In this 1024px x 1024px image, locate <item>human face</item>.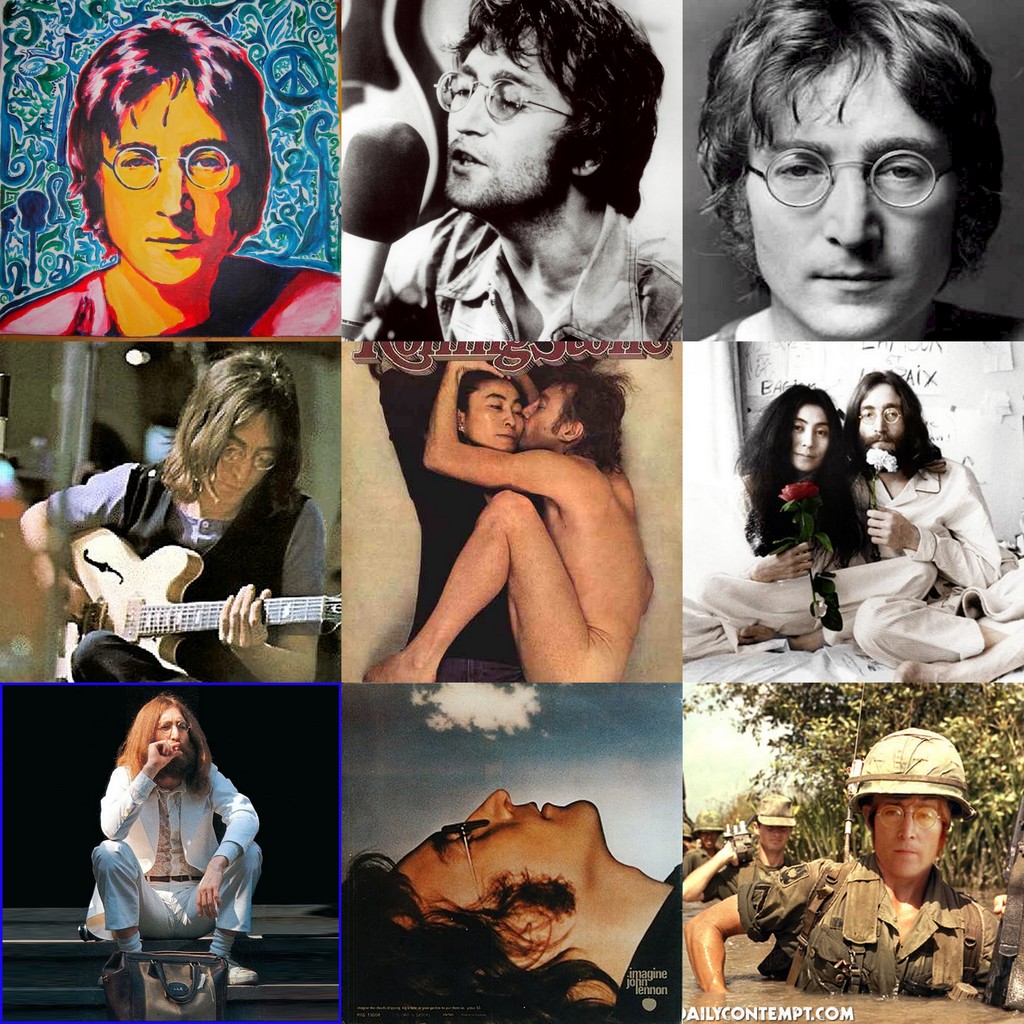
Bounding box: <box>161,703,187,762</box>.
